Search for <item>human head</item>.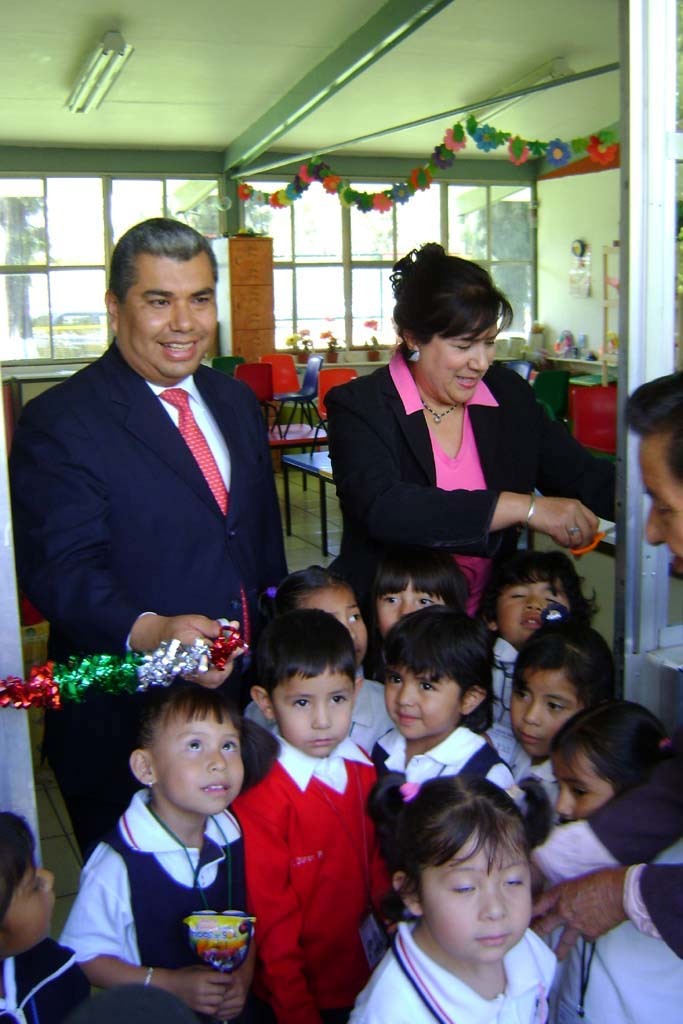
Found at l=629, t=377, r=682, b=563.
